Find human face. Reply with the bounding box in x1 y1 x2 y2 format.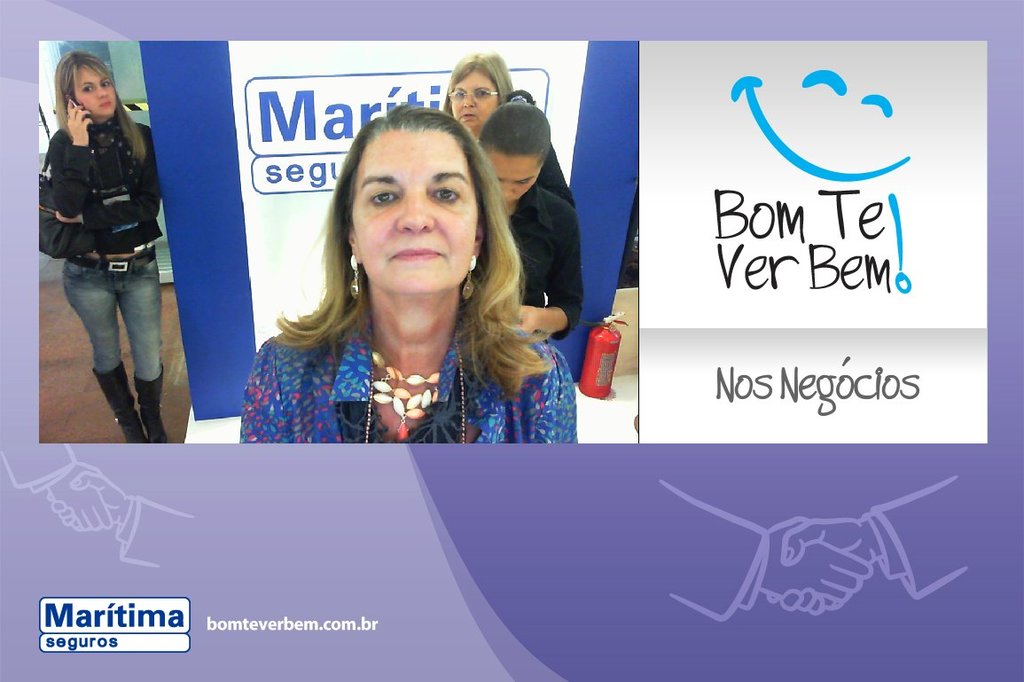
77 68 117 121.
